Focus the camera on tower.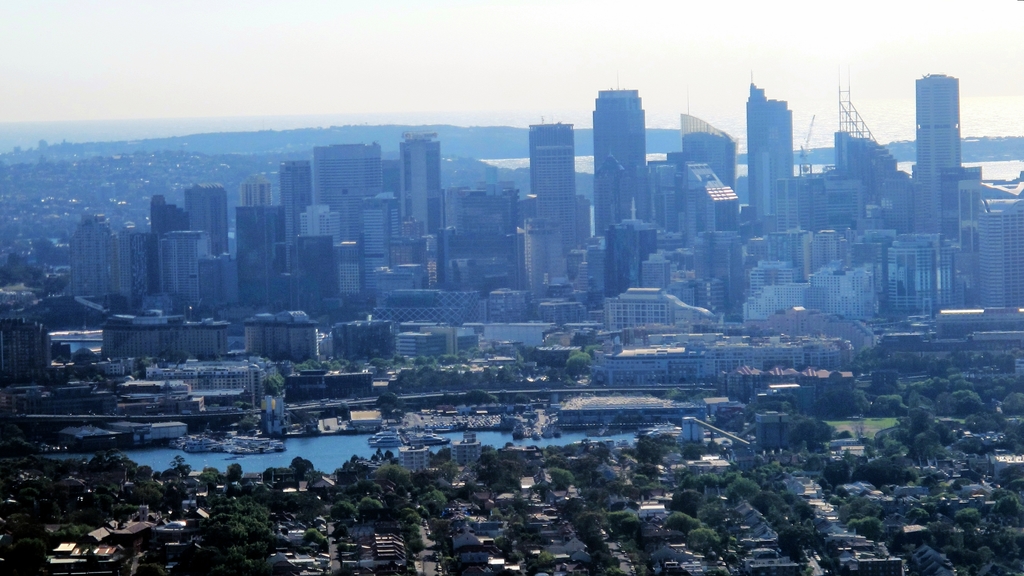
Focus region: pyautogui.locateOnScreen(73, 210, 114, 294).
